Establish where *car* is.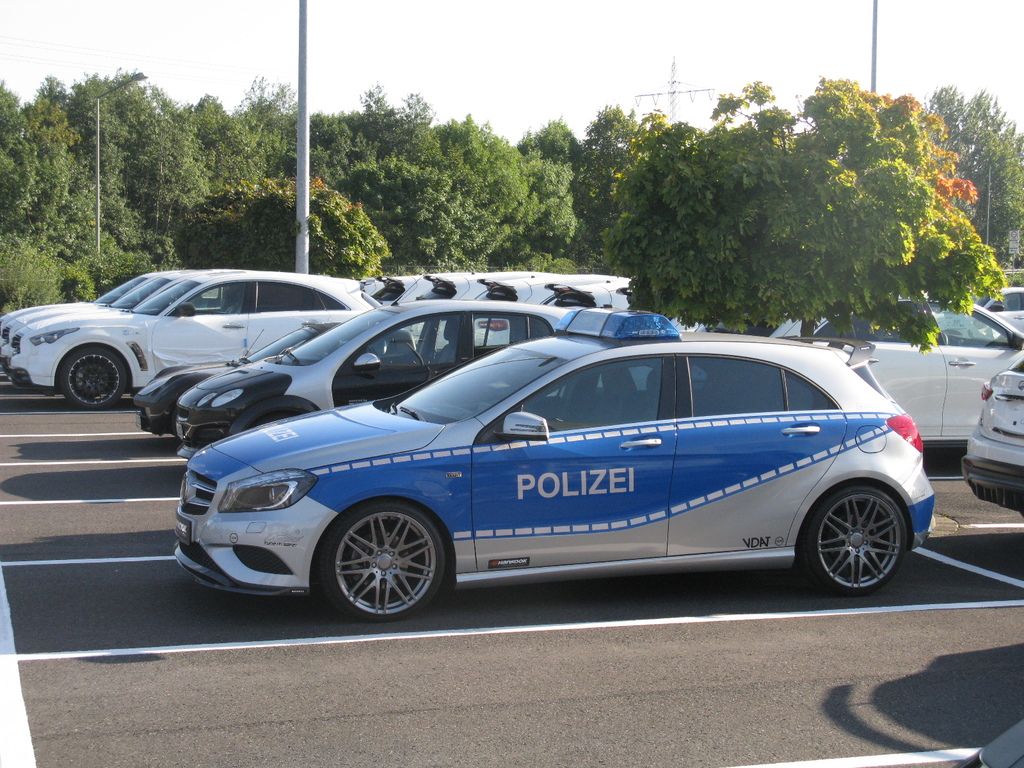
Established at x1=952, y1=331, x2=1023, y2=517.
